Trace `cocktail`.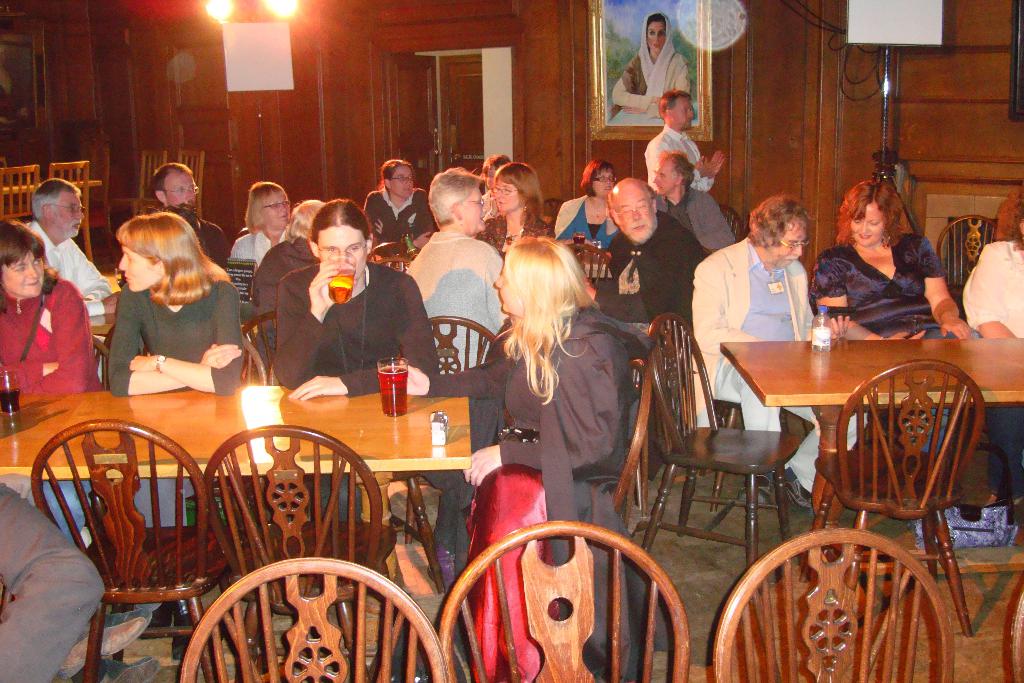
Traced to Rect(0, 366, 19, 416).
